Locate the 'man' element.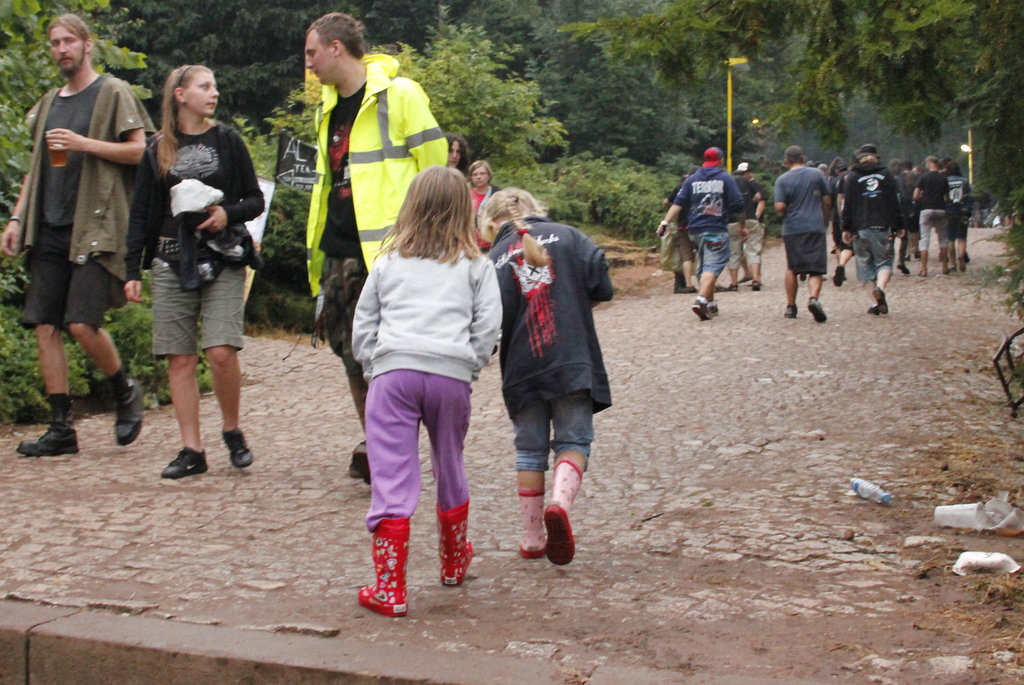
Element bbox: 725 161 765 290.
